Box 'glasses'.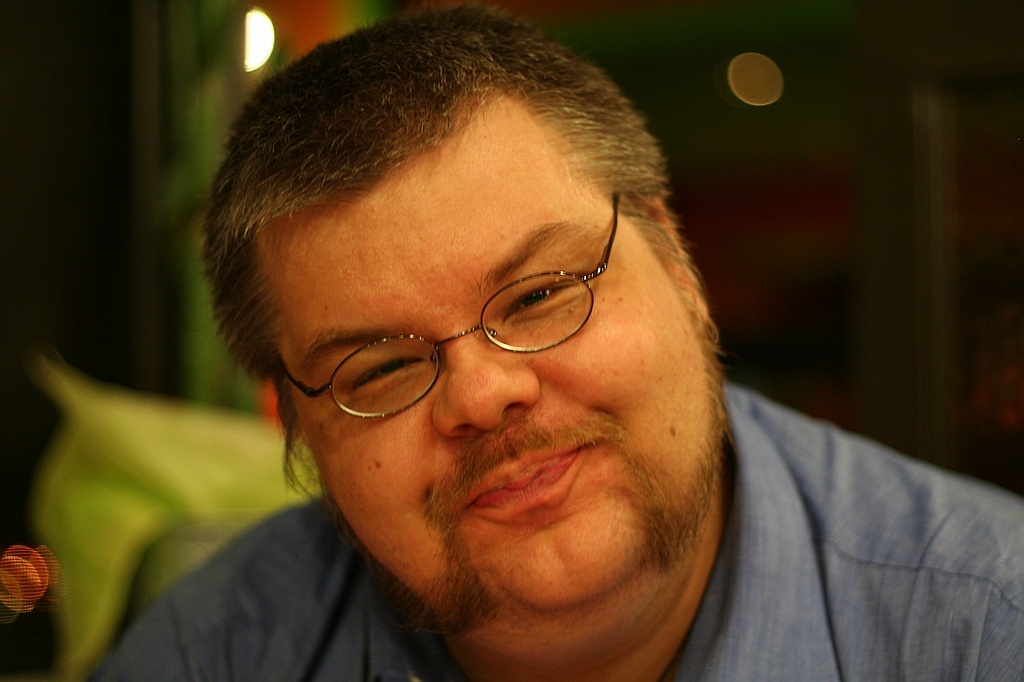
[left=276, top=181, right=624, bottom=429].
